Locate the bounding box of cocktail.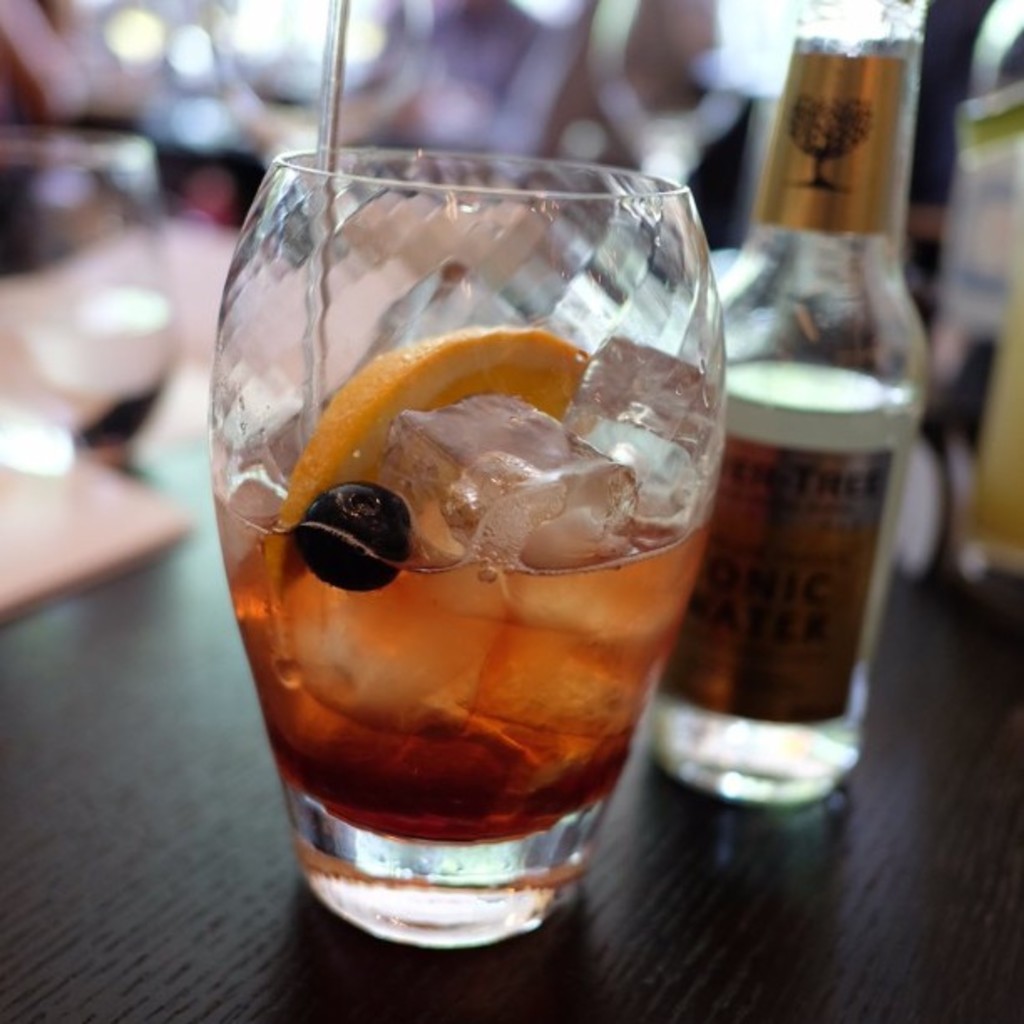
Bounding box: {"left": 207, "top": 137, "right": 731, "bottom": 947}.
